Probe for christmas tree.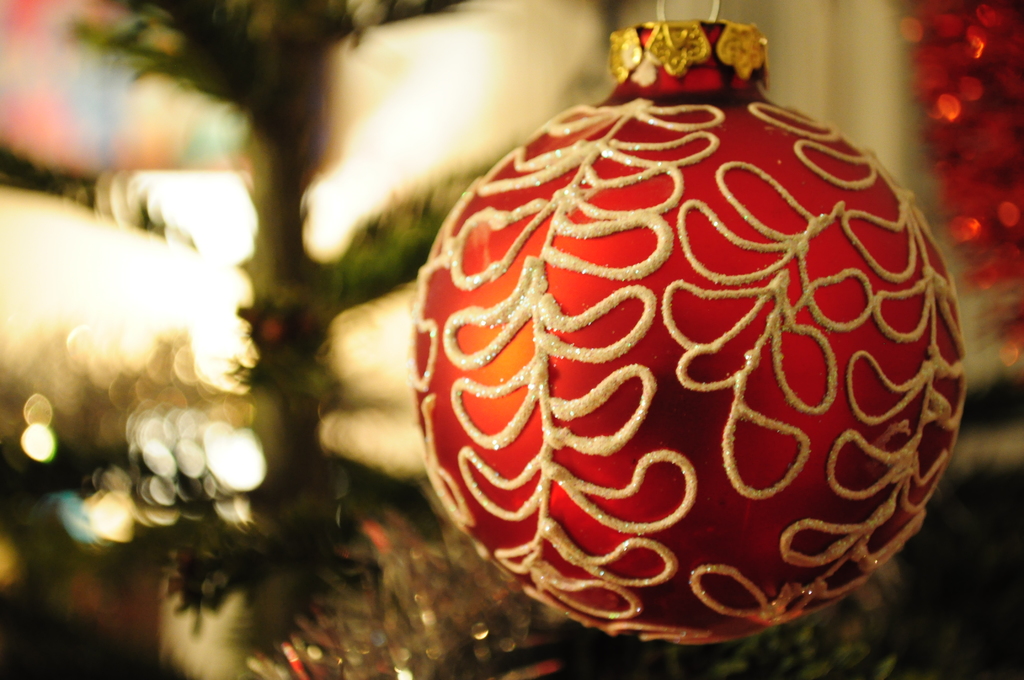
Probe result: 0:0:1023:679.
